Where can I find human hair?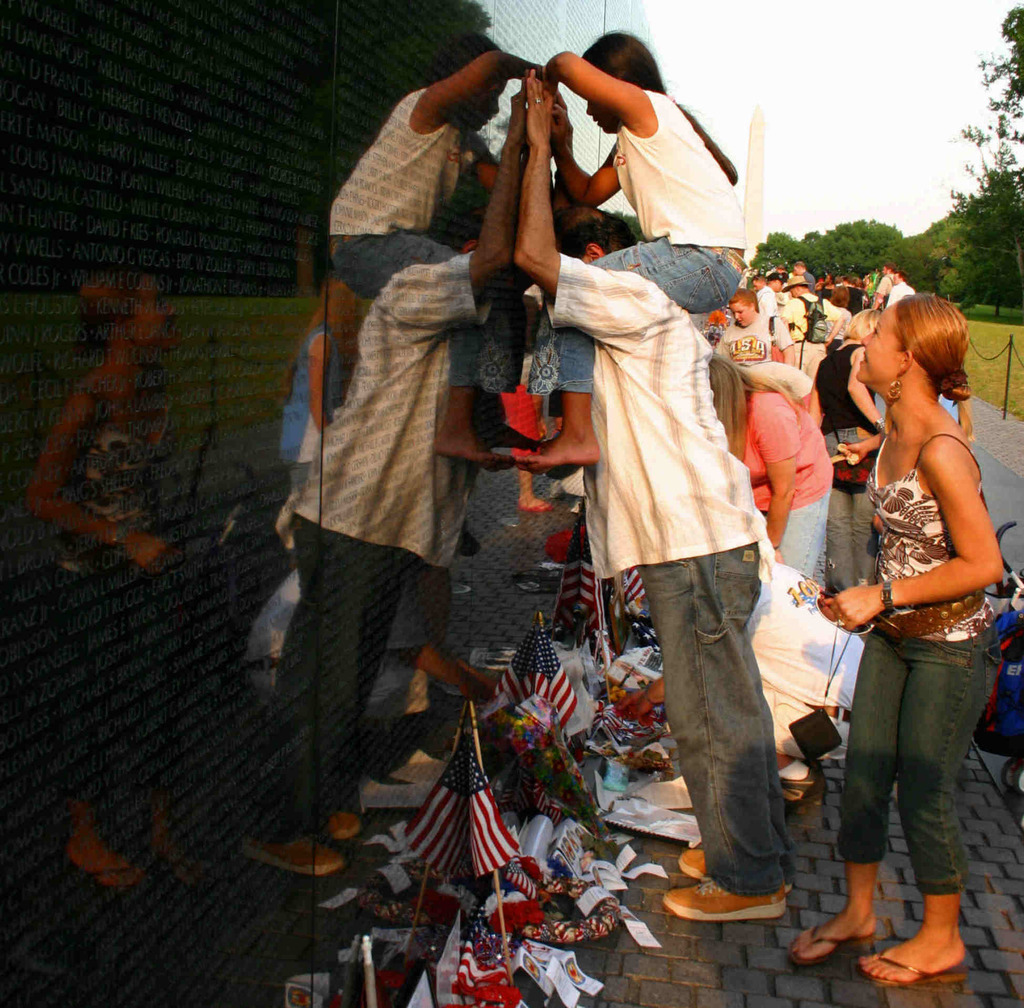
You can find it at <bbox>577, 28, 744, 187</bbox>.
